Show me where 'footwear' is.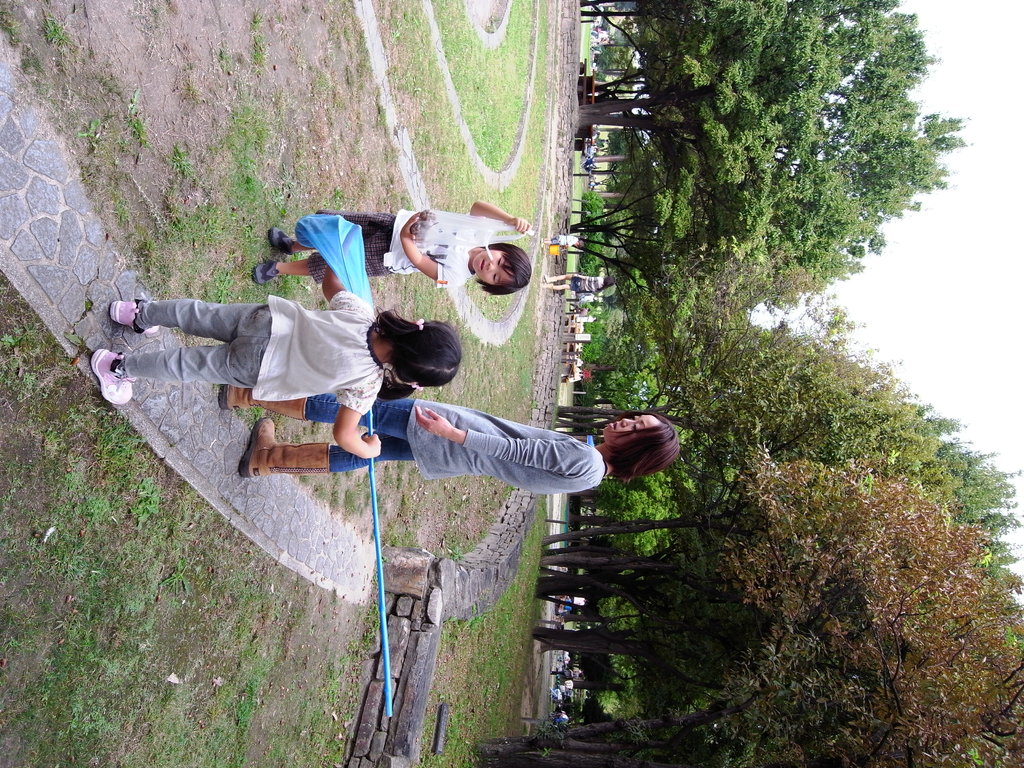
'footwear' is at bbox(218, 383, 309, 411).
